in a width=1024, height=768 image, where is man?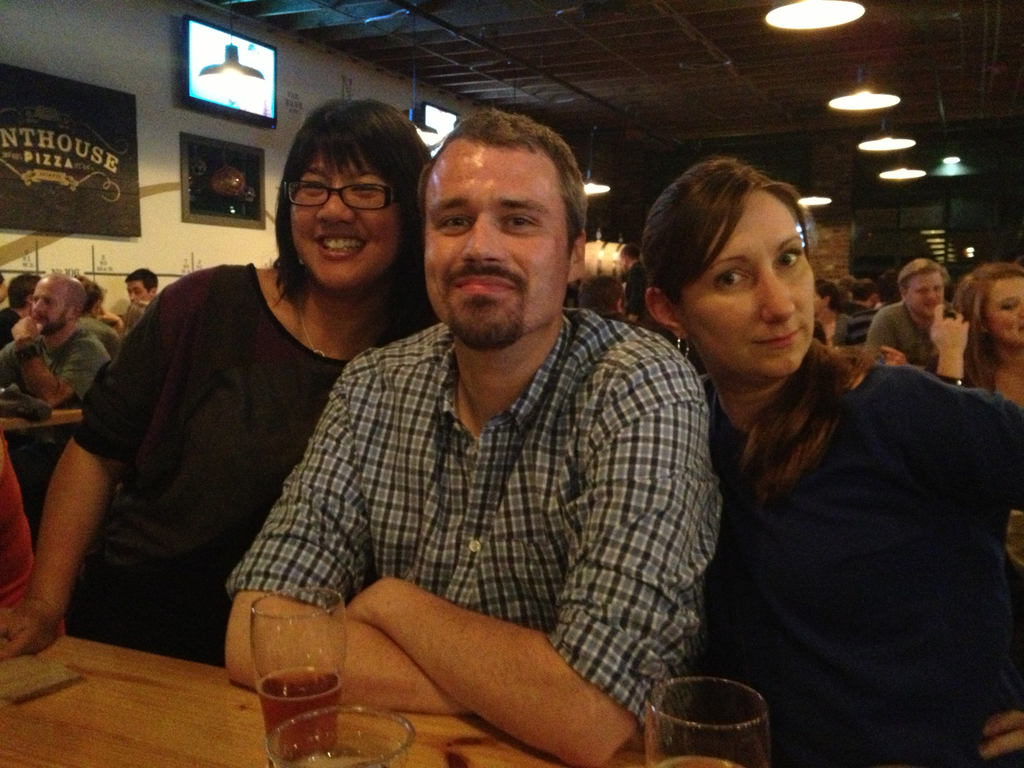
(x1=268, y1=122, x2=707, y2=728).
